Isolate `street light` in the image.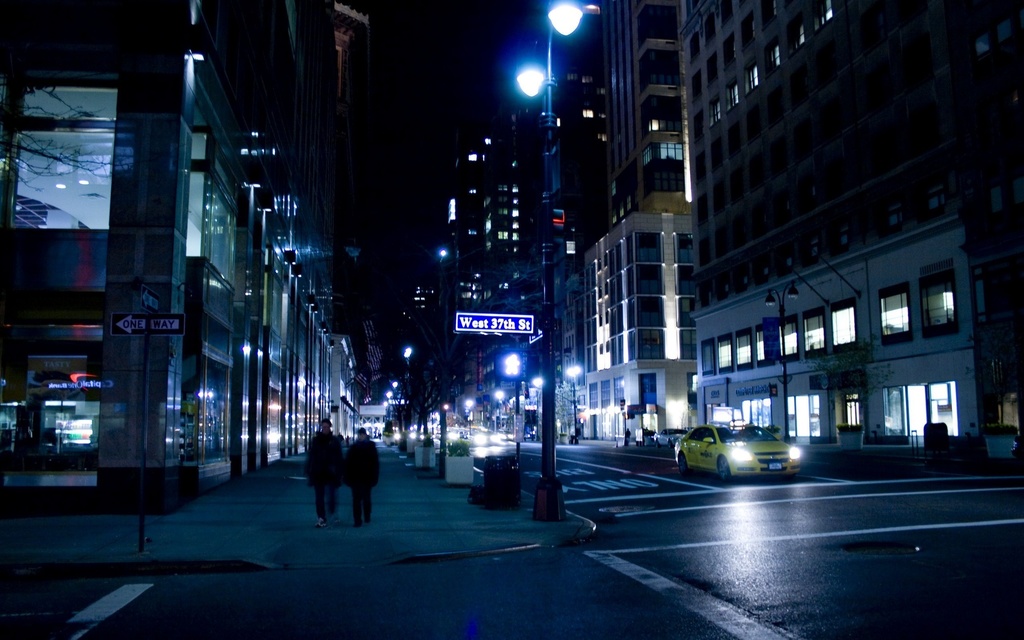
Isolated region: locate(495, 389, 506, 428).
